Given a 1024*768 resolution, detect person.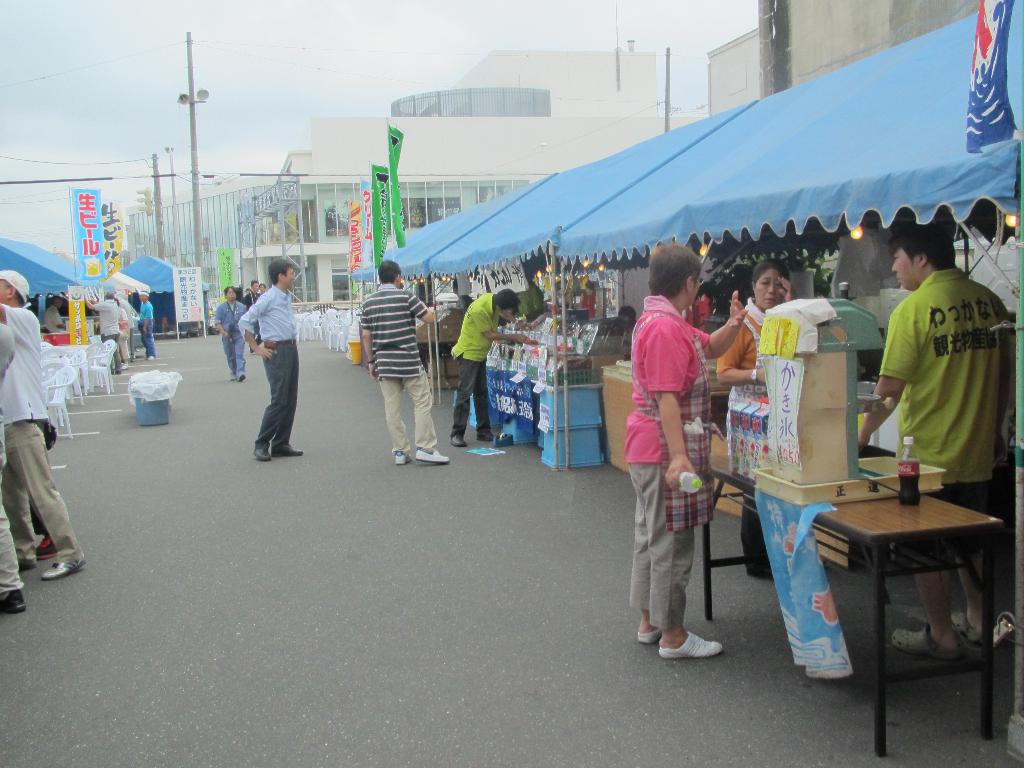
left=513, top=265, right=547, bottom=324.
